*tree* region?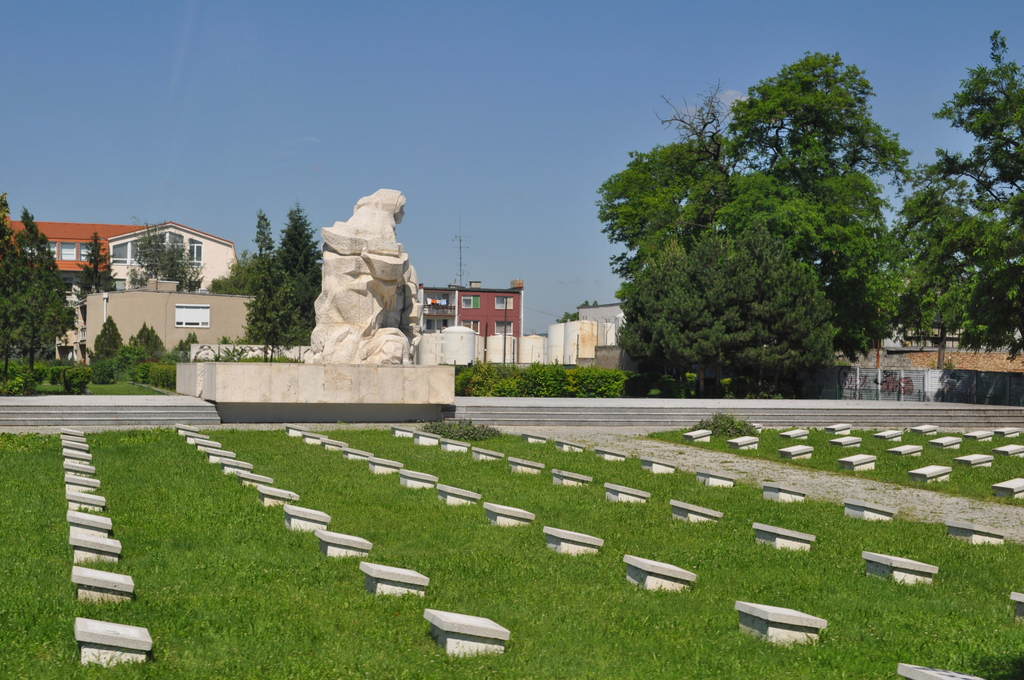
[x1=68, y1=231, x2=115, y2=298]
